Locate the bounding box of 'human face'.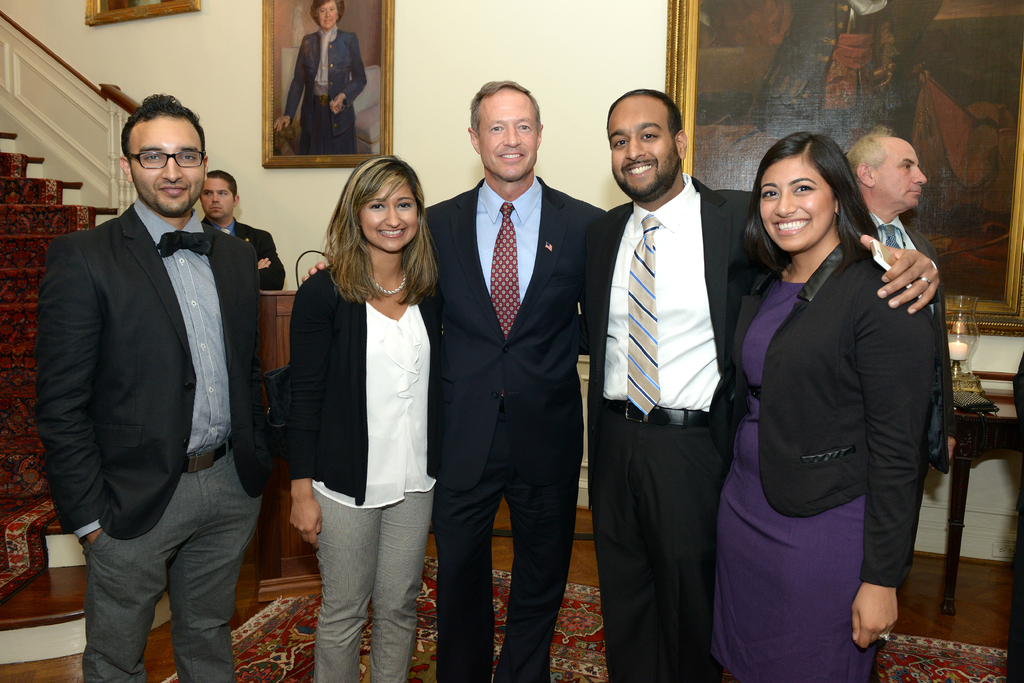
Bounding box: (x1=614, y1=96, x2=681, y2=201).
